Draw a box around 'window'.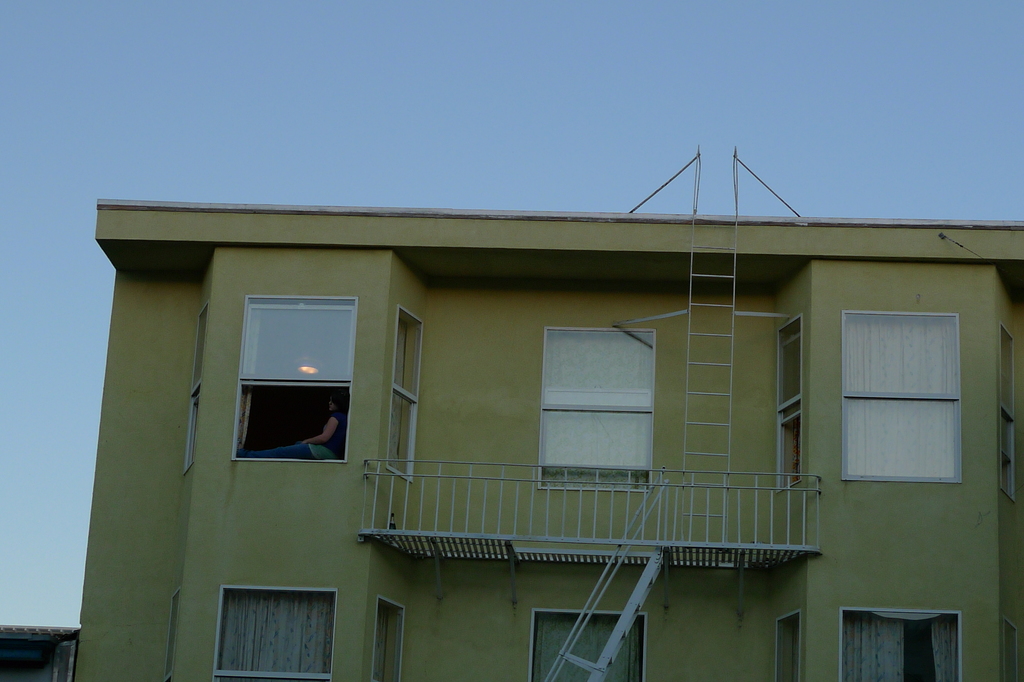
{"x1": 372, "y1": 306, "x2": 417, "y2": 466}.
